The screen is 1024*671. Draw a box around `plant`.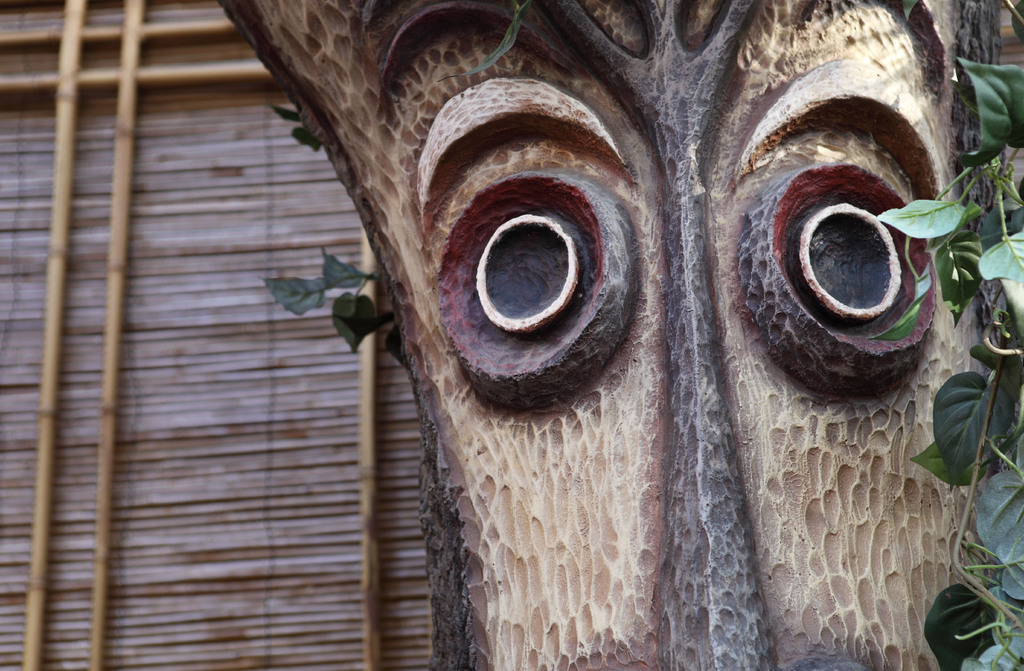
locate(279, 105, 325, 155).
